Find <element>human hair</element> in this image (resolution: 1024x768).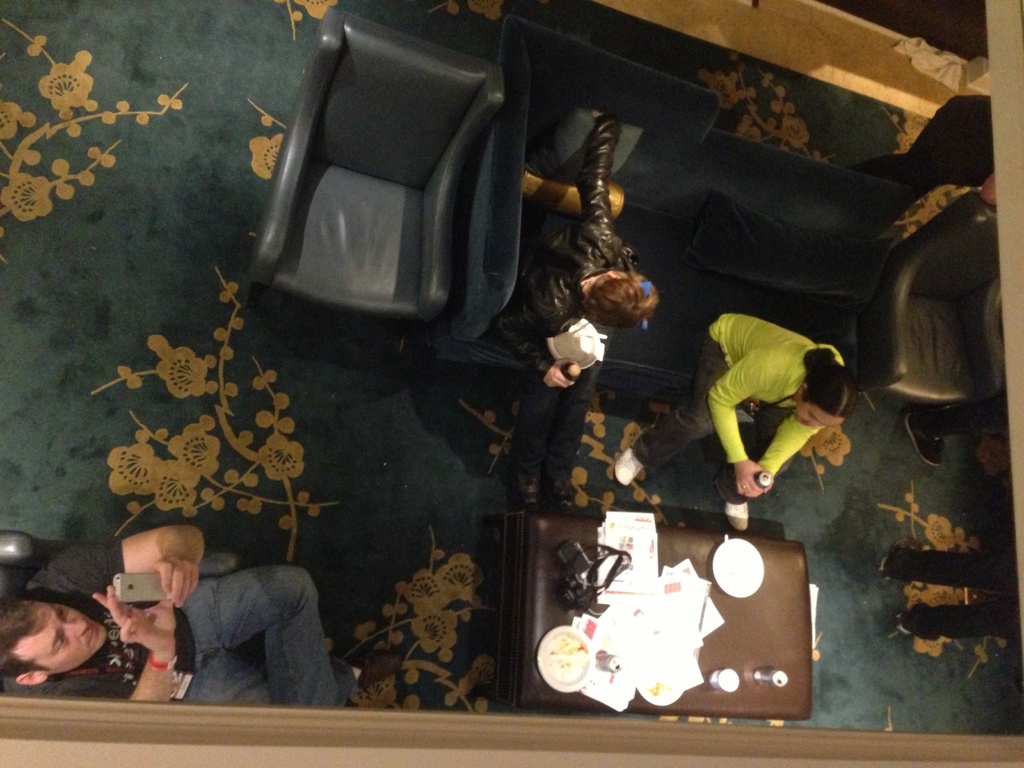
0/598/50/683.
